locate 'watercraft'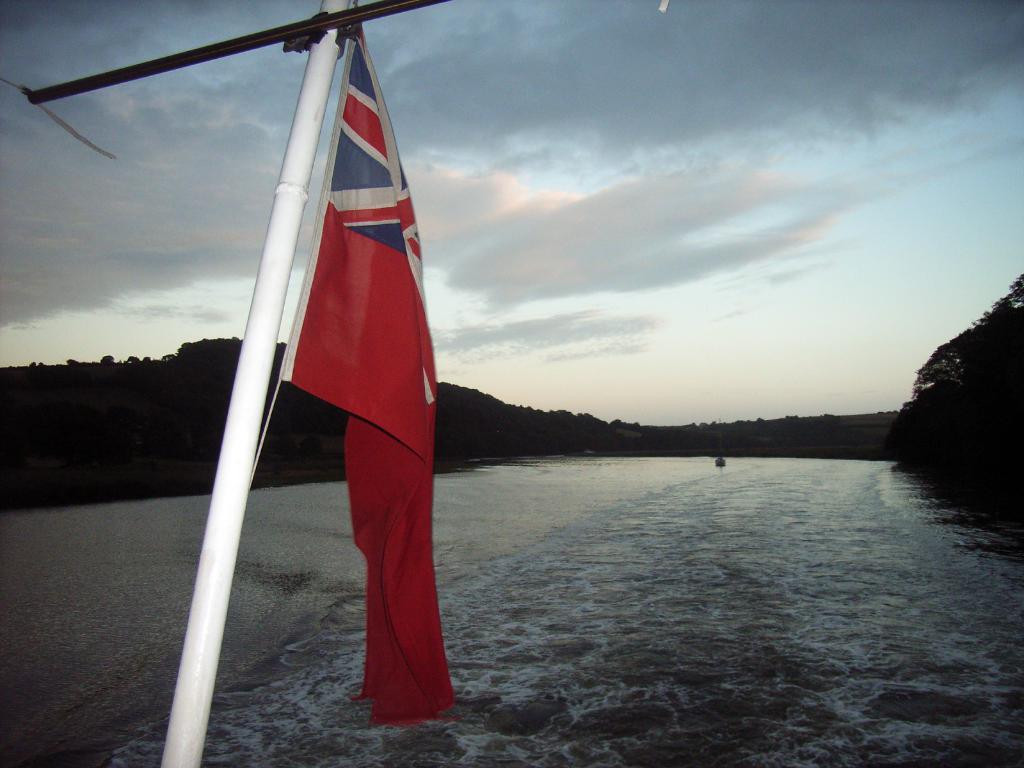
{"x1": 709, "y1": 451, "x2": 729, "y2": 468}
